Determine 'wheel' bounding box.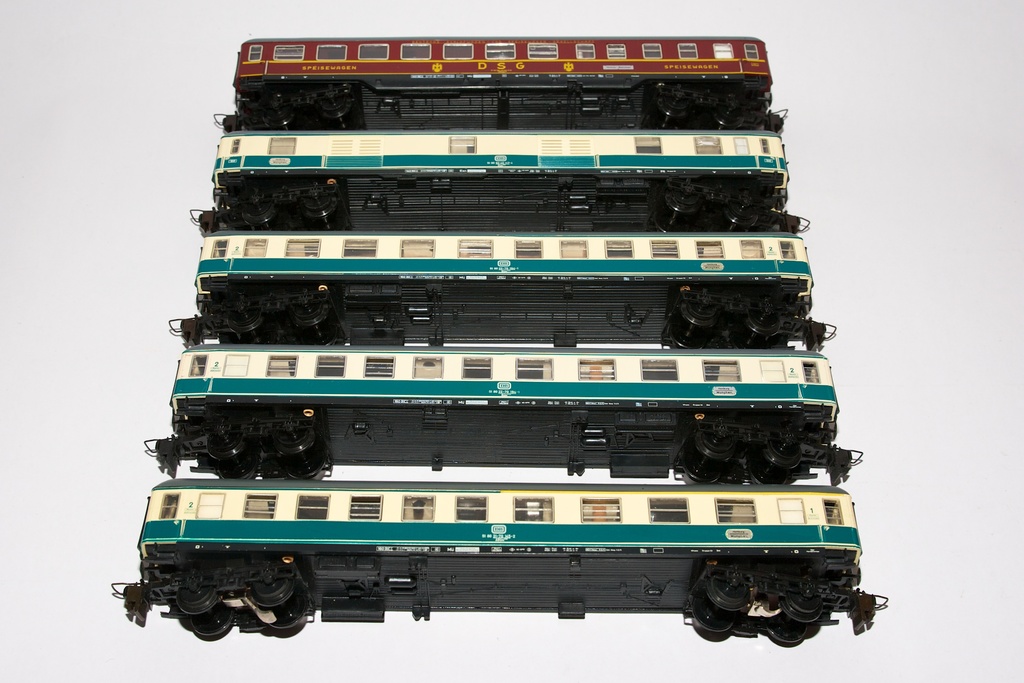
Determined: rect(744, 470, 788, 486).
